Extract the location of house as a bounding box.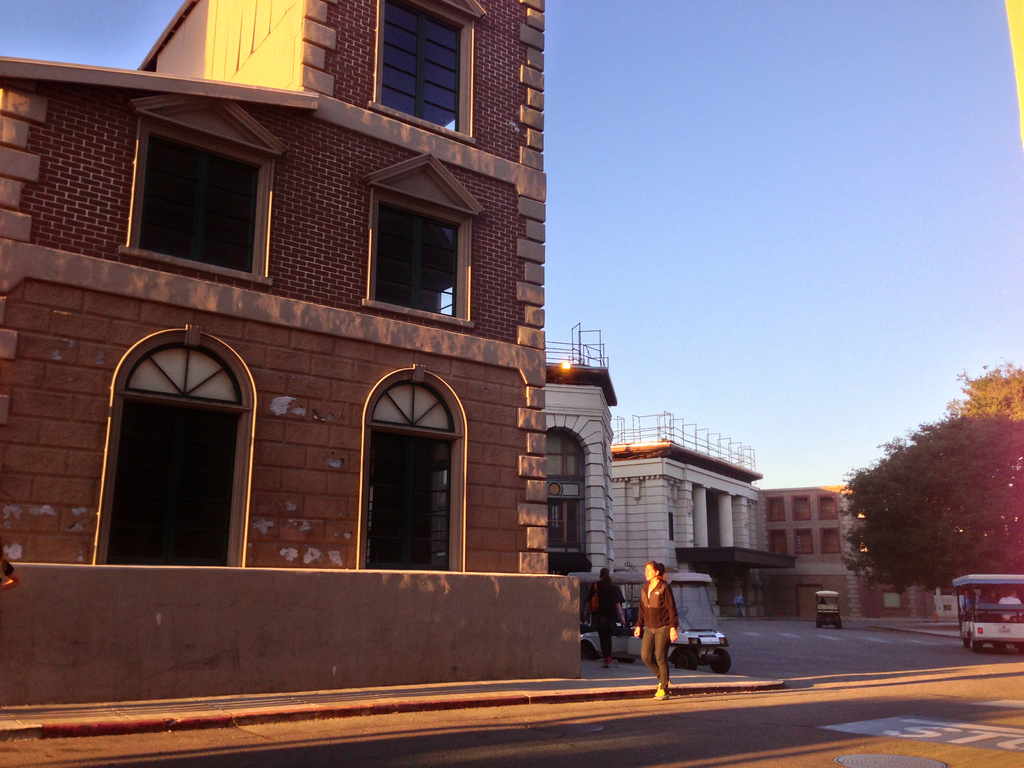
758 483 959 630.
